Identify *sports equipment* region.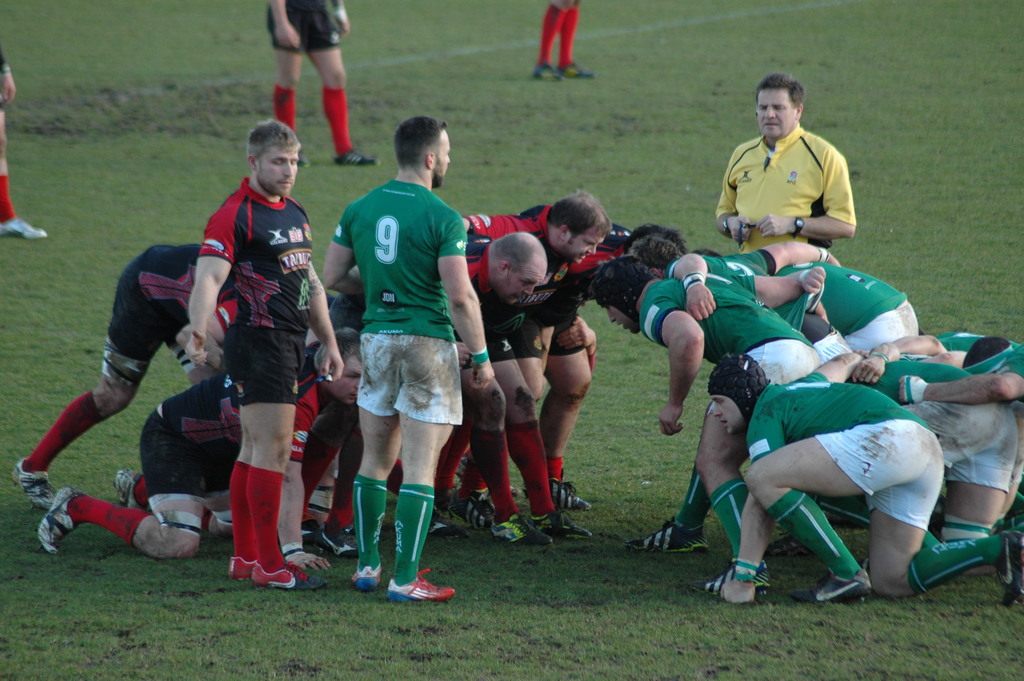
Region: crop(381, 566, 460, 607).
